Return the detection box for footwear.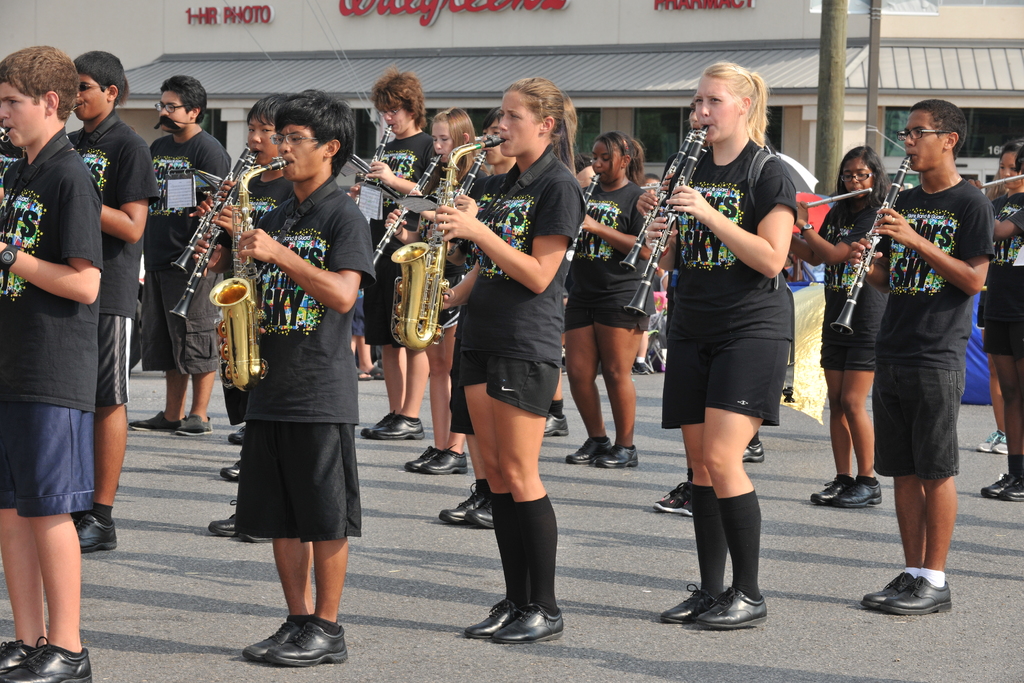
1002:473:1023:502.
